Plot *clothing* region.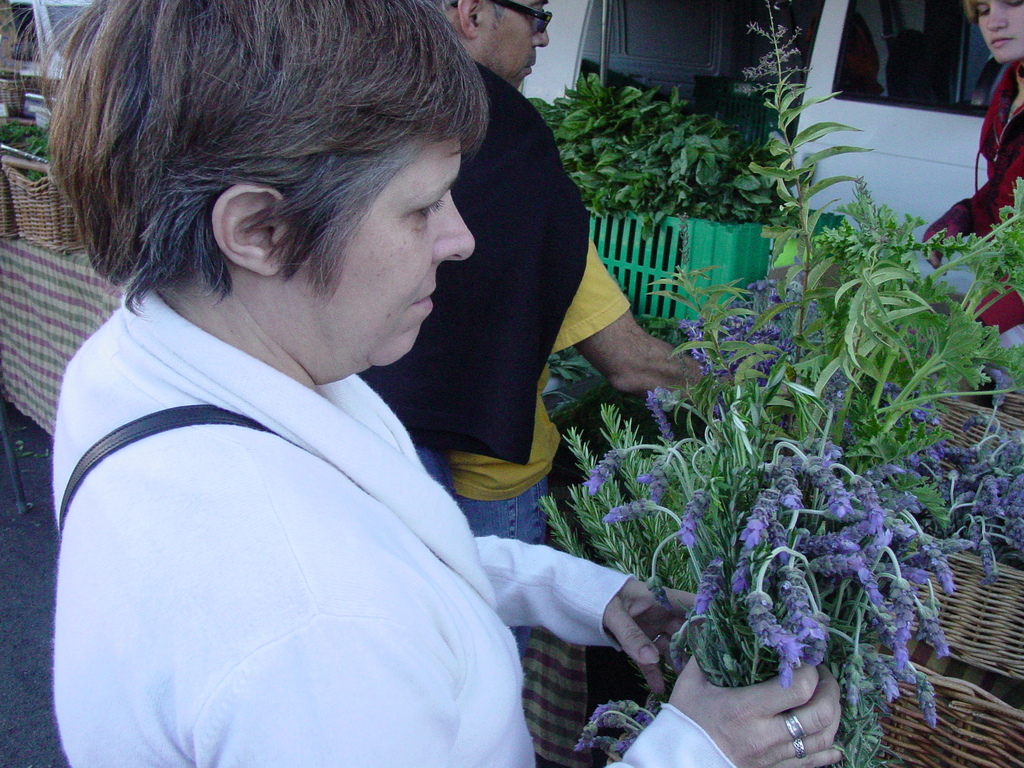
Plotted at bbox(920, 49, 1023, 383).
